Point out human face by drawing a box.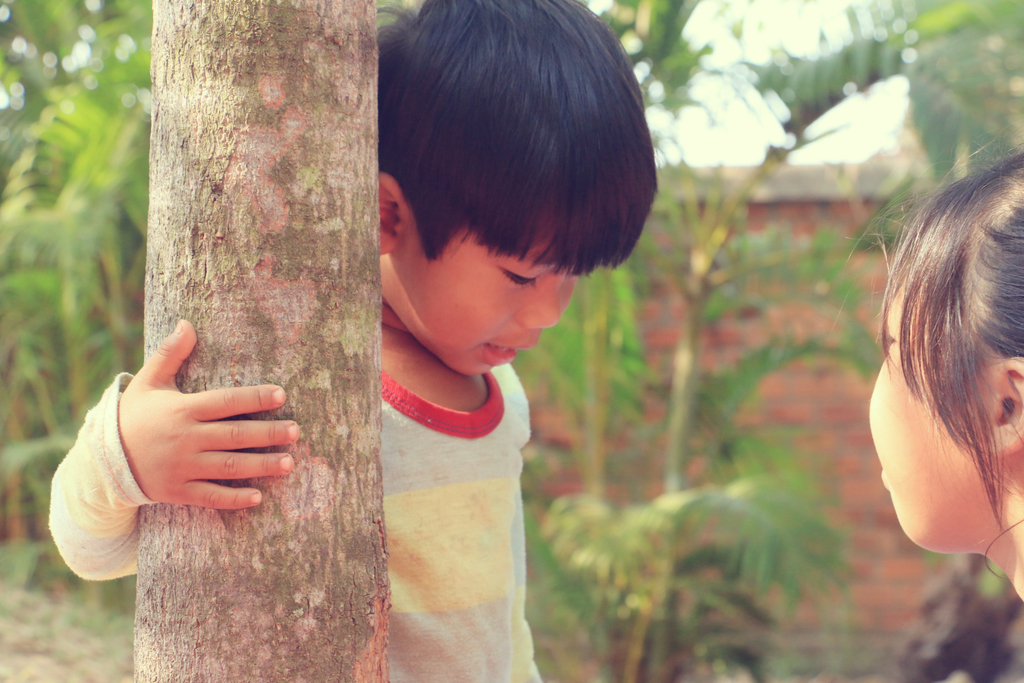
[394, 204, 589, 383].
